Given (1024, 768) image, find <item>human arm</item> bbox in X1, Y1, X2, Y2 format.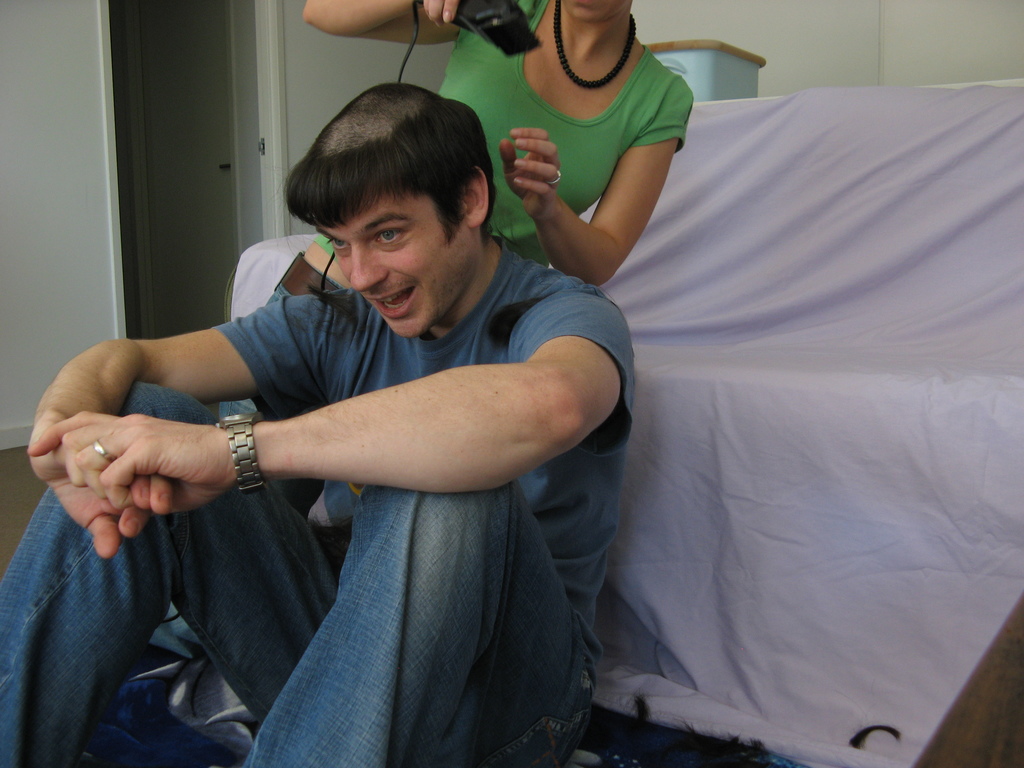
36, 287, 637, 498.
